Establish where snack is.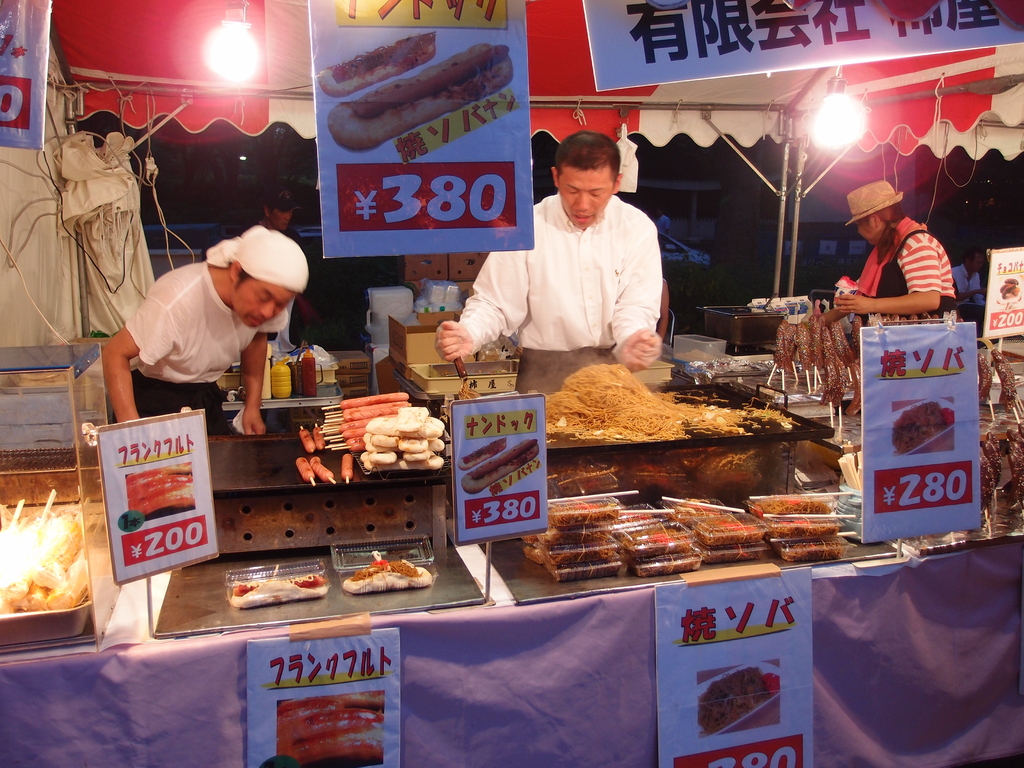
Established at left=314, top=426, right=323, bottom=451.
